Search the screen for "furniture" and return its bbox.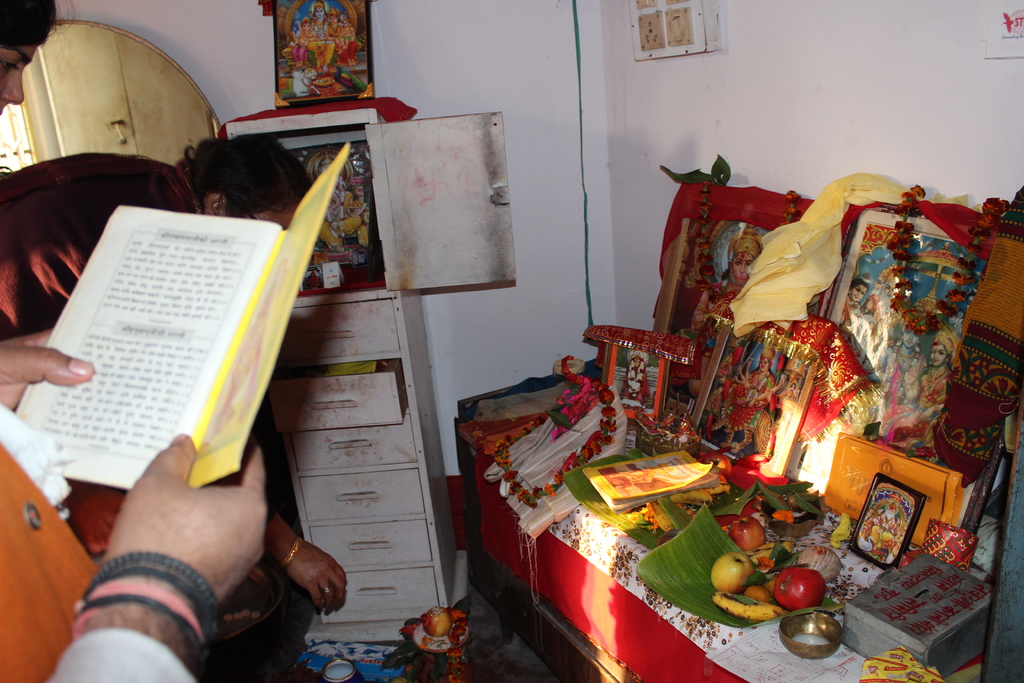
Found: 228/98/515/647.
